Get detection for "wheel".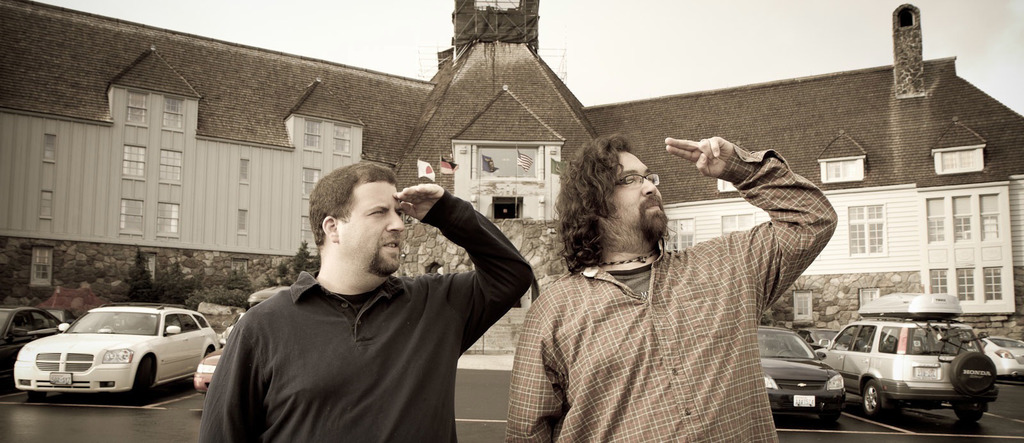
Detection: select_region(776, 349, 792, 357).
